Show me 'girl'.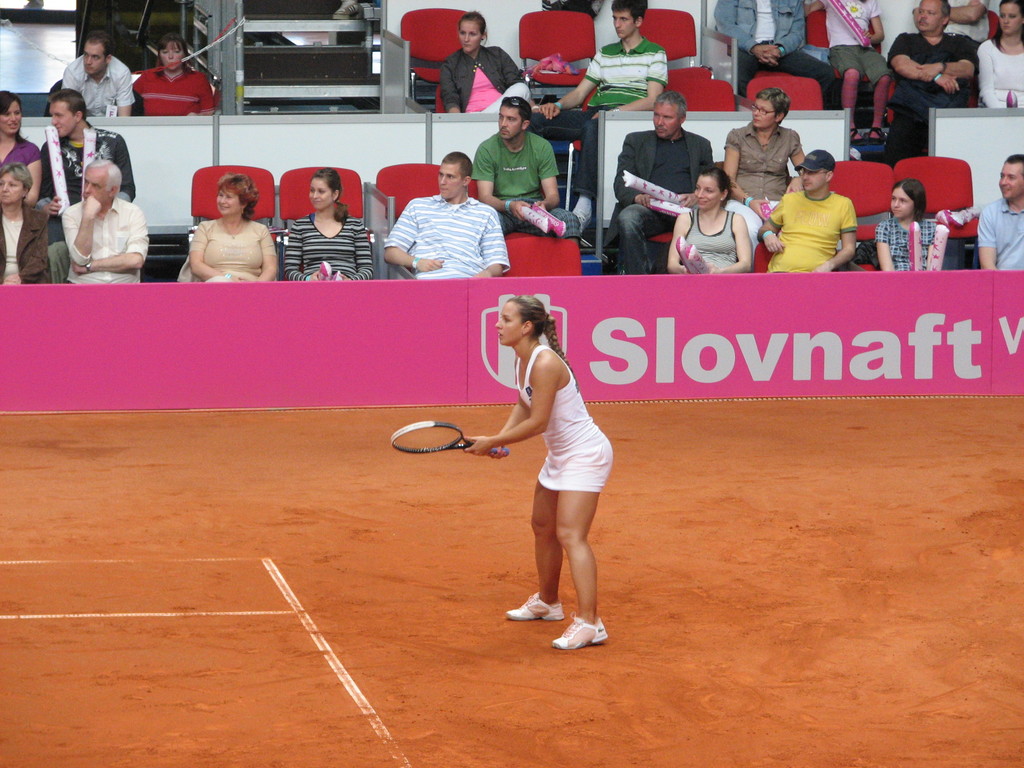
'girl' is here: 872/177/945/273.
